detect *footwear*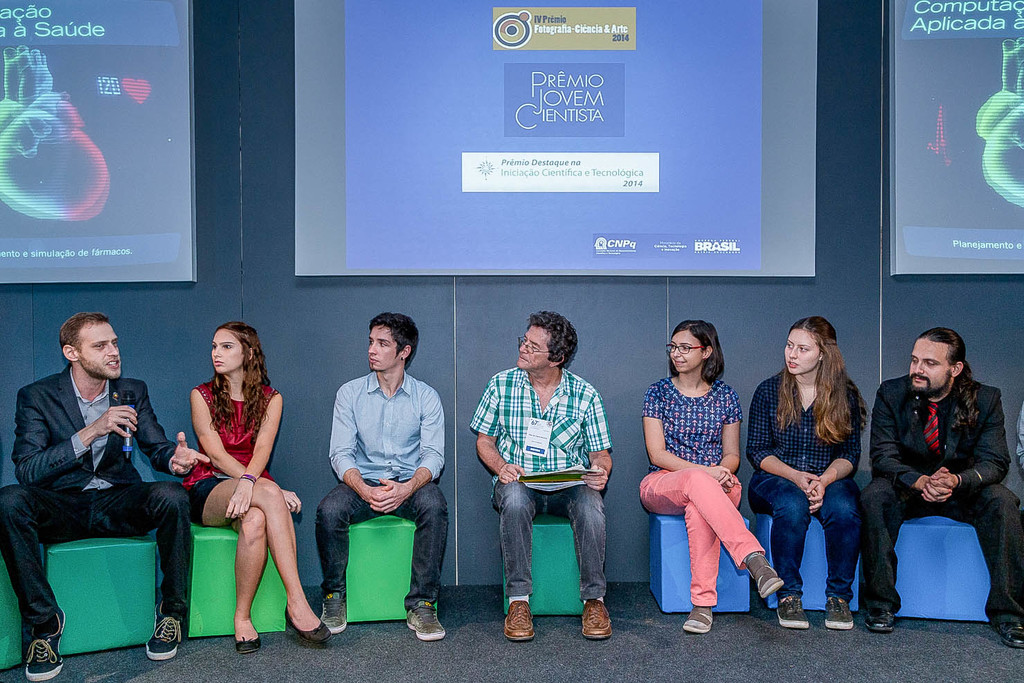
(left=503, top=596, right=541, bottom=646)
